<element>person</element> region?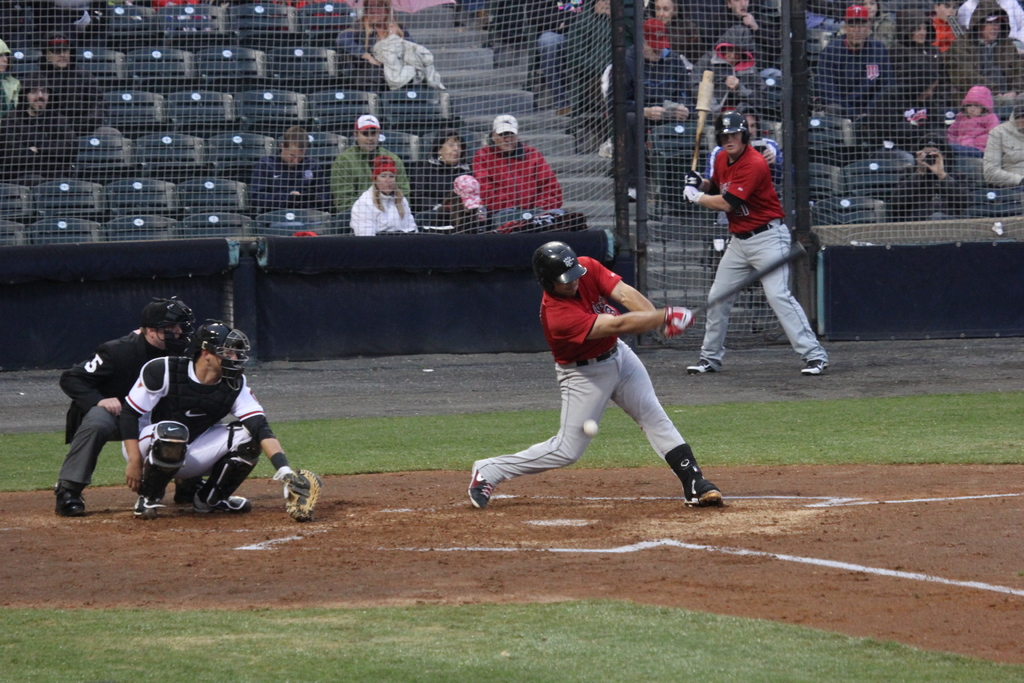
(30,28,105,131)
